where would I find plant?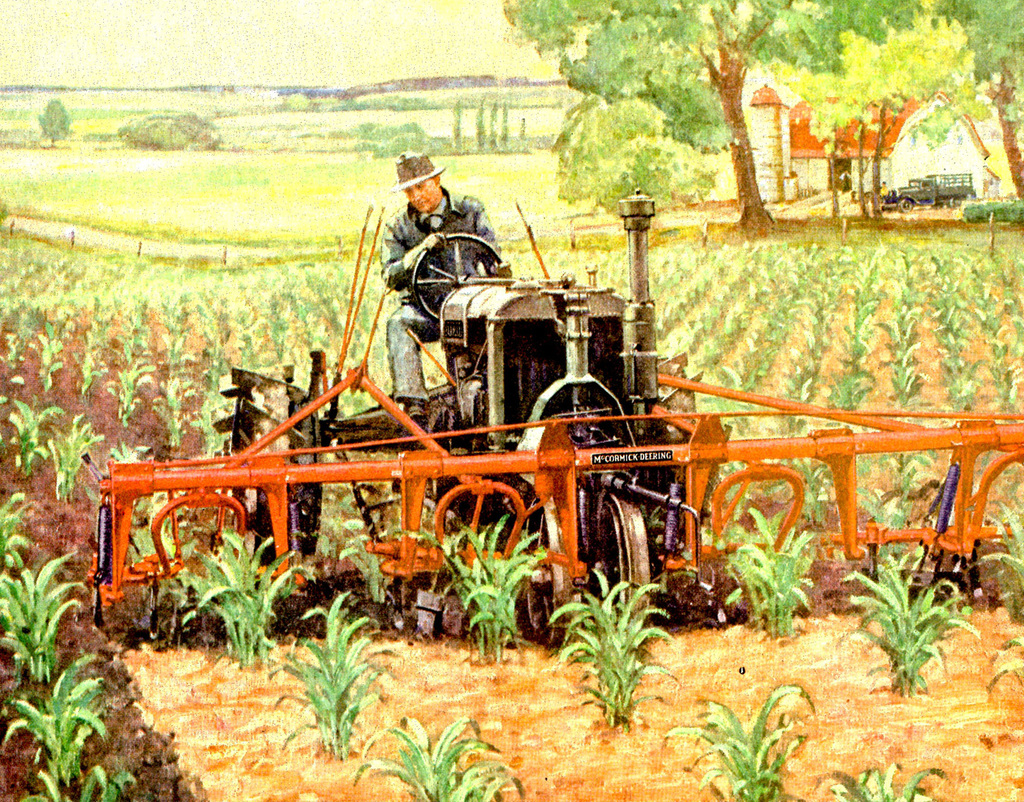
At region(0, 653, 132, 801).
